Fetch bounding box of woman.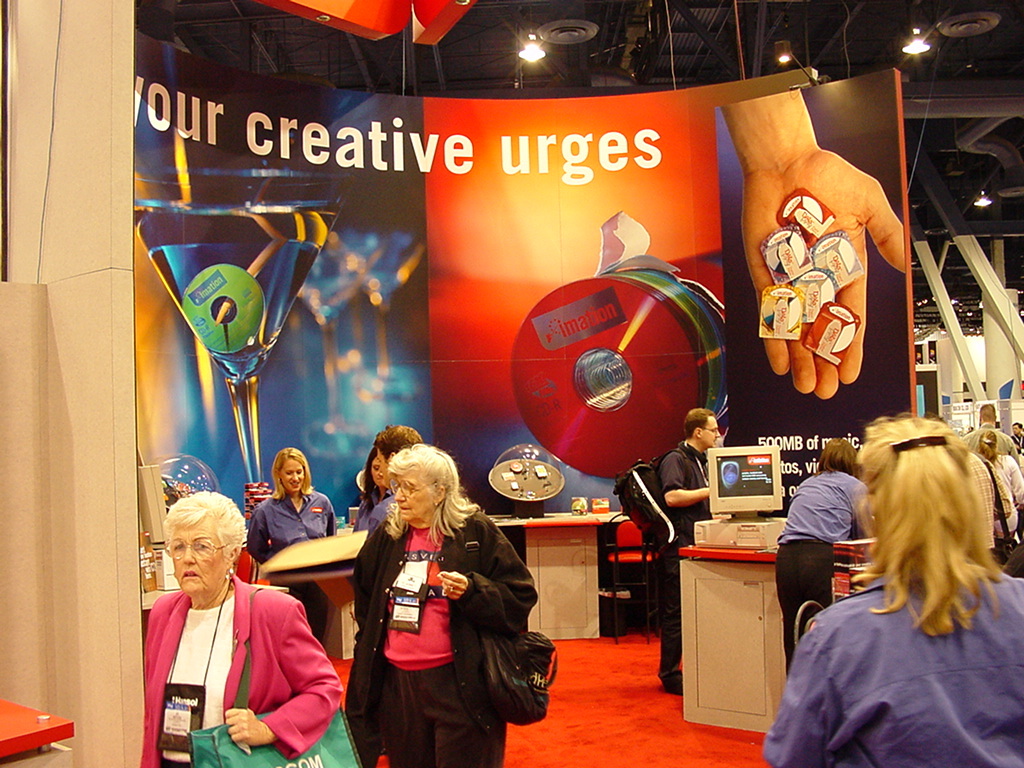
Bbox: select_region(335, 424, 528, 763).
